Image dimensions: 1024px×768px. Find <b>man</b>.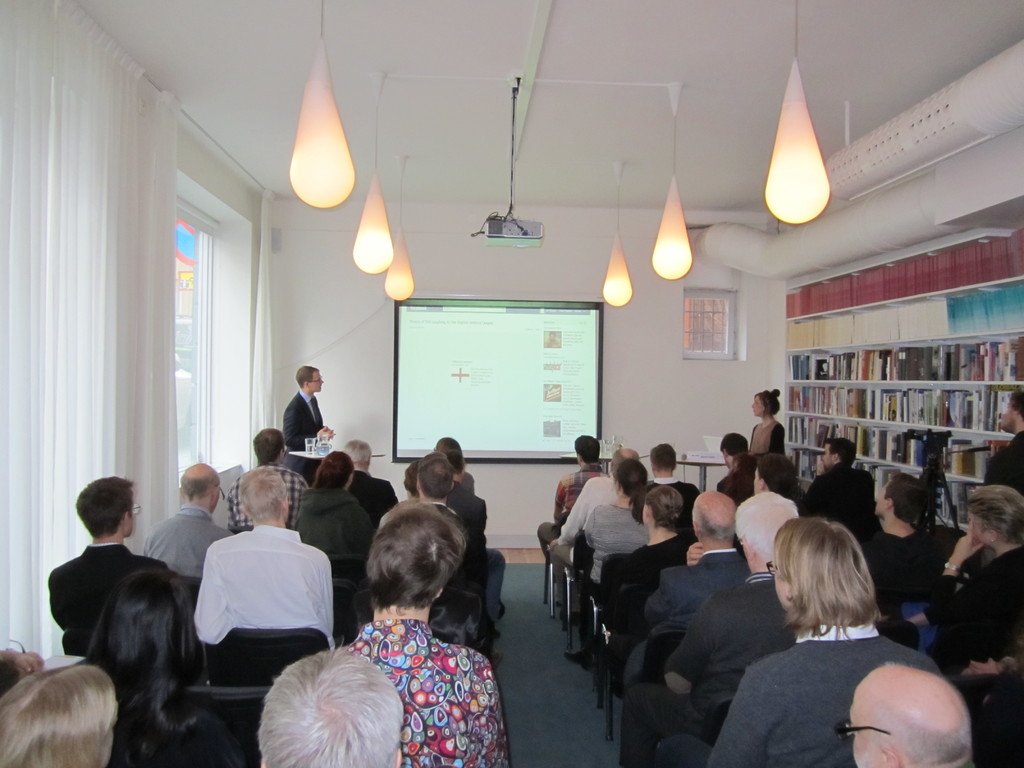
<box>44,475,175,662</box>.
